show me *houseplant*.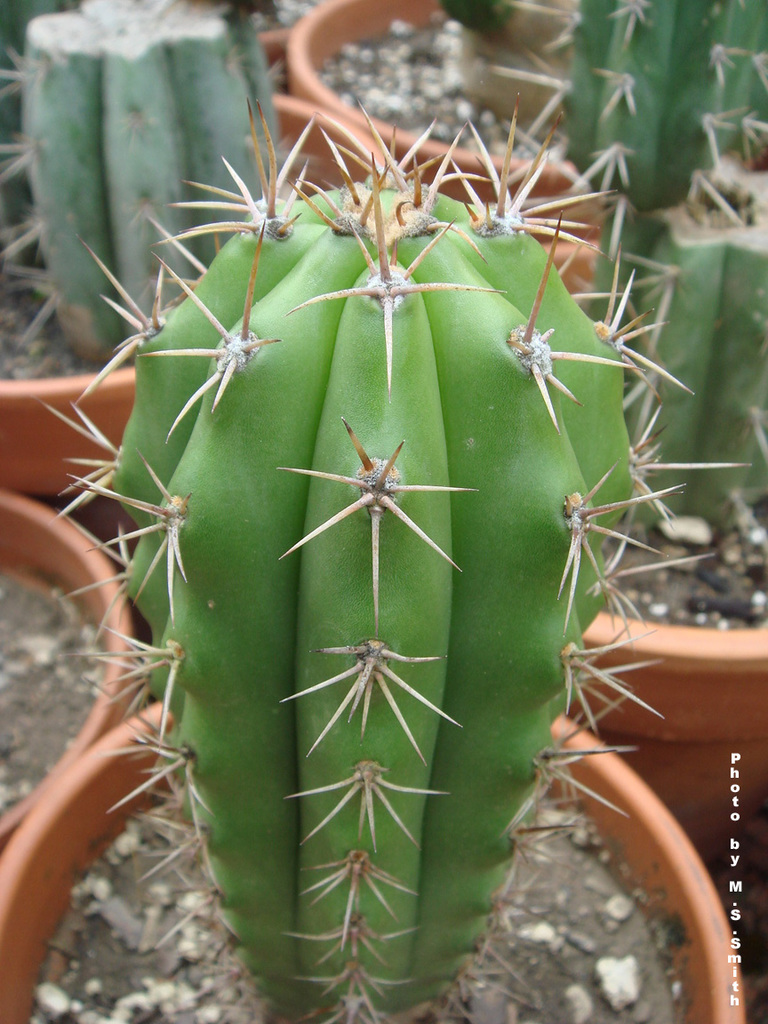
*houseplant* is here: box=[0, 97, 764, 1023].
